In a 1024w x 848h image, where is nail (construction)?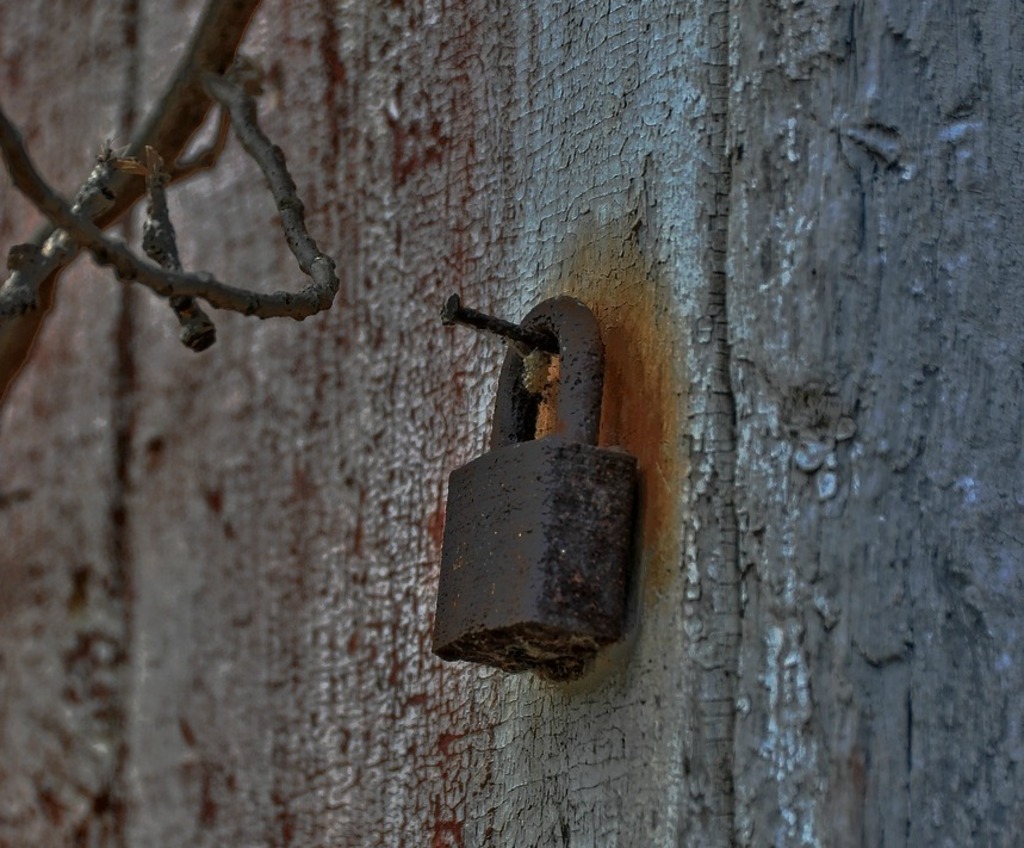
445:295:560:353.
